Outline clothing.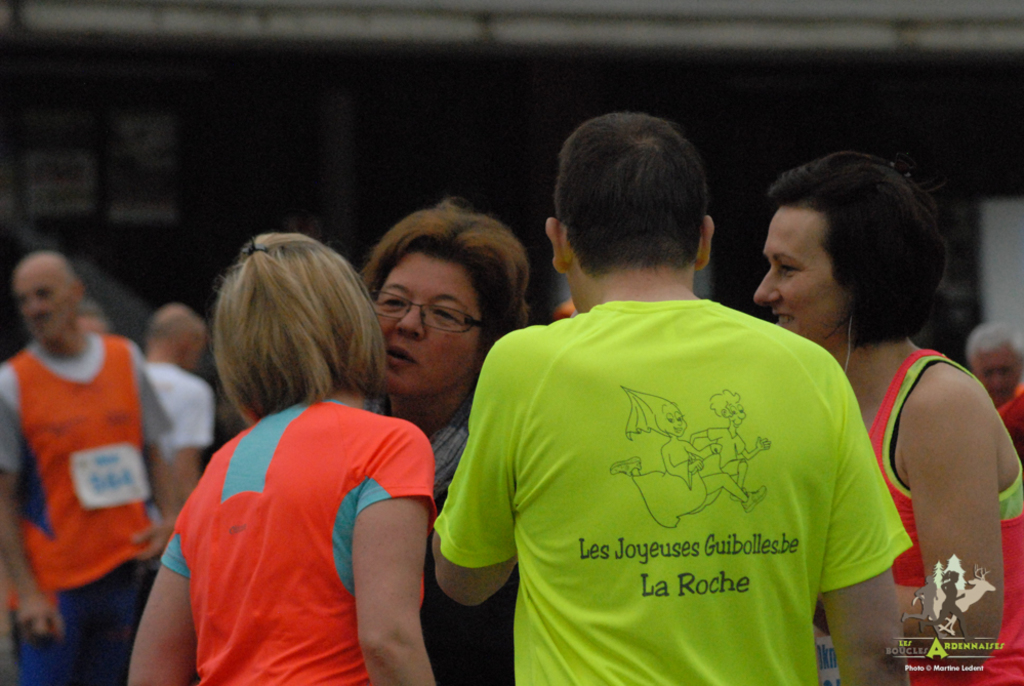
Outline: <region>158, 391, 439, 685</region>.
